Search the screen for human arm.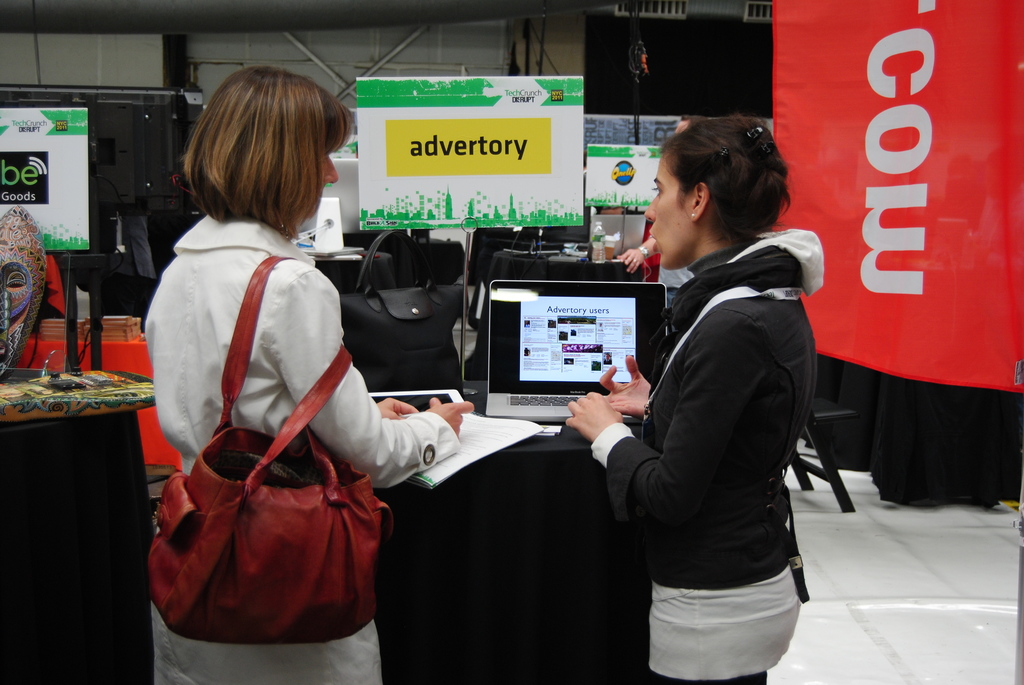
Found at {"x1": 366, "y1": 392, "x2": 425, "y2": 420}.
